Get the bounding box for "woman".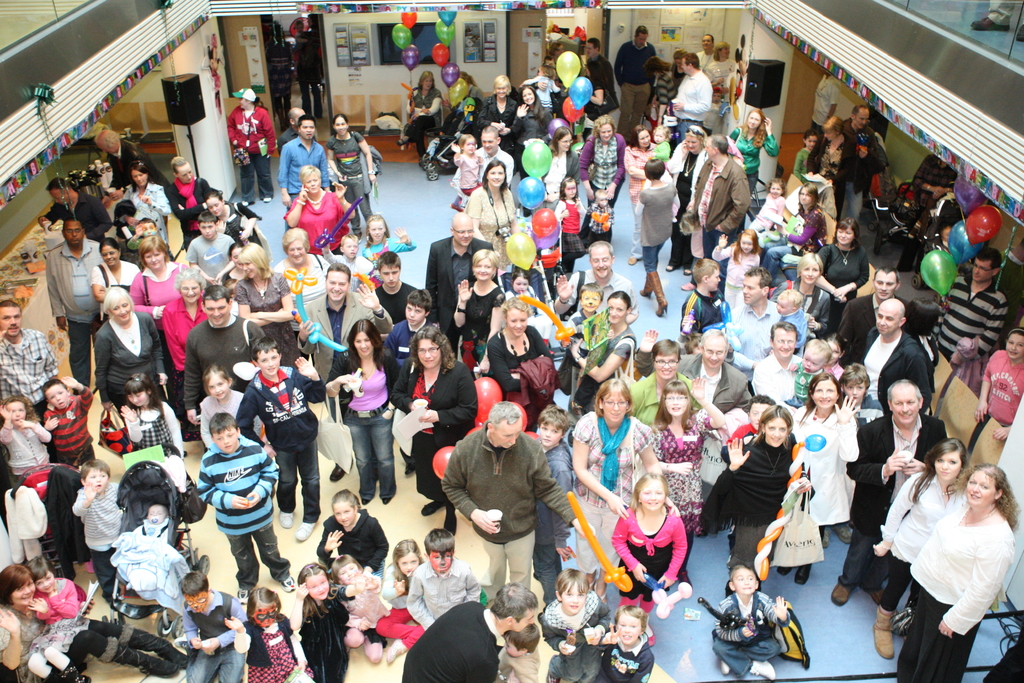
[581,111,628,239].
